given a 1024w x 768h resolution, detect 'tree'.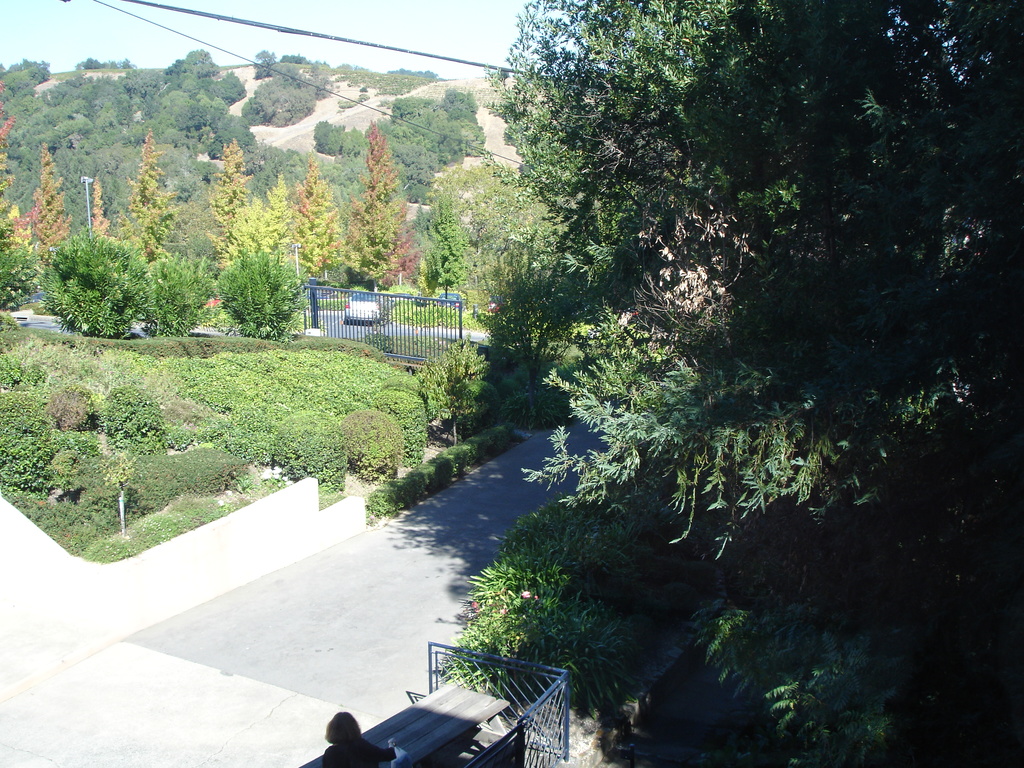
BBox(86, 168, 107, 243).
